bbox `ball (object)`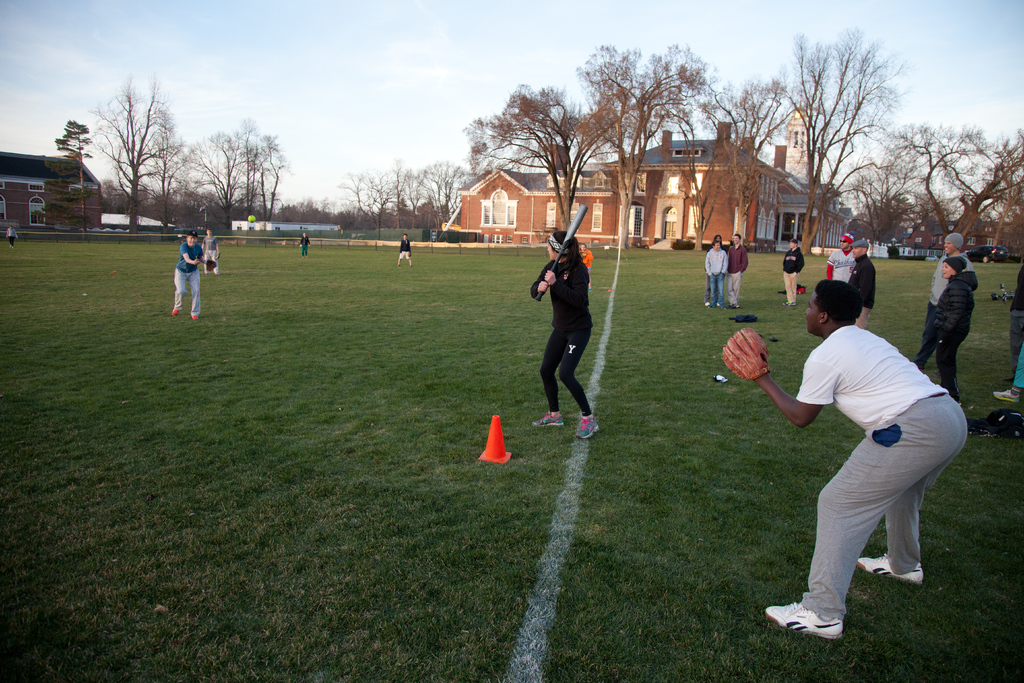
detection(248, 215, 255, 222)
